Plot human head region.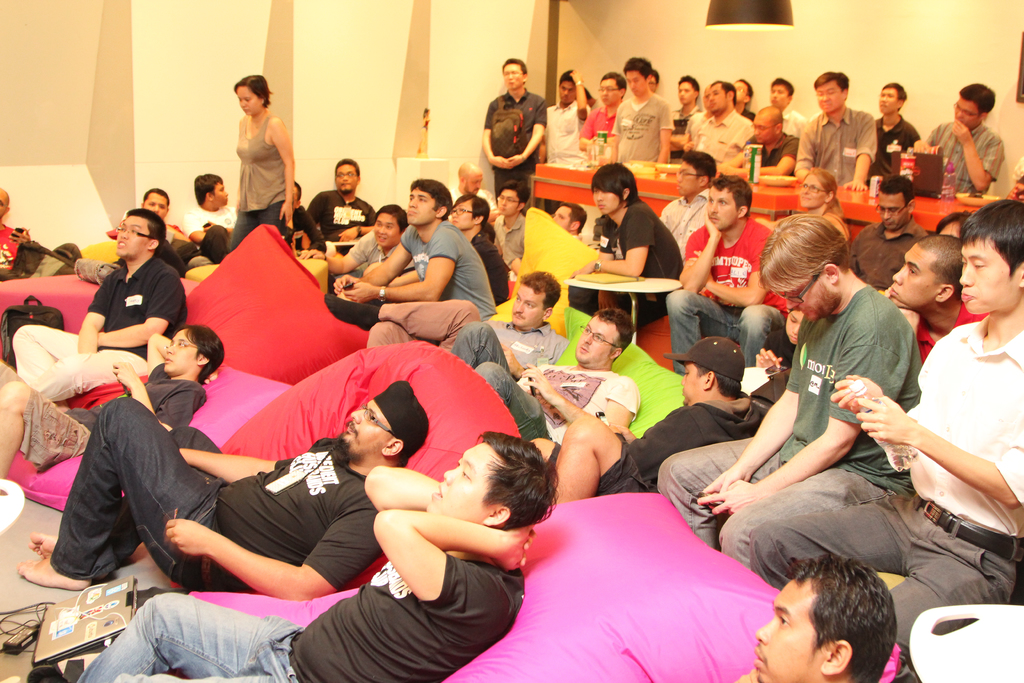
Plotted at select_region(510, 272, 563, 329).
